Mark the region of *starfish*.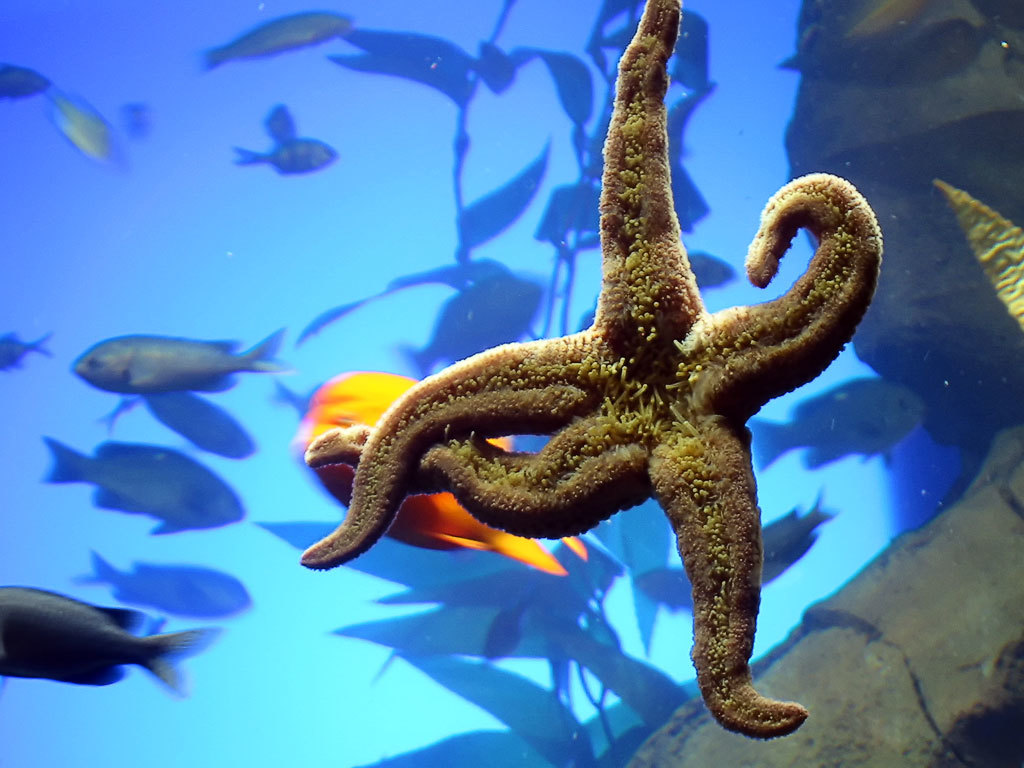
Region: box(303, 0, 884, 738).
